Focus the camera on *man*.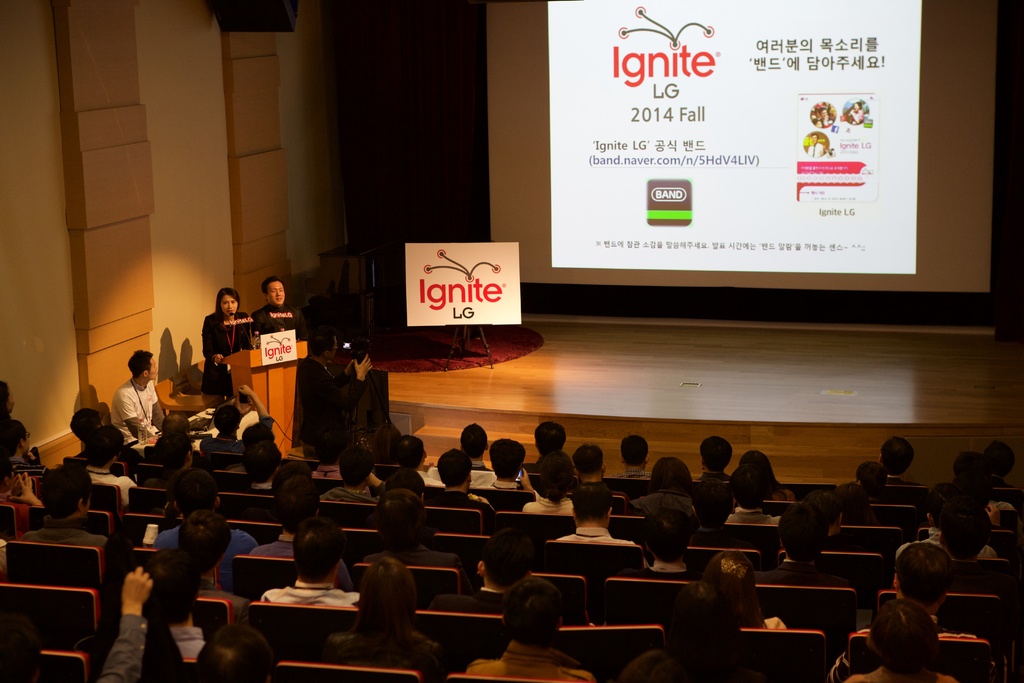
Focus region: pyautogui.locateOnScreen(248, 278, 307, 333).
